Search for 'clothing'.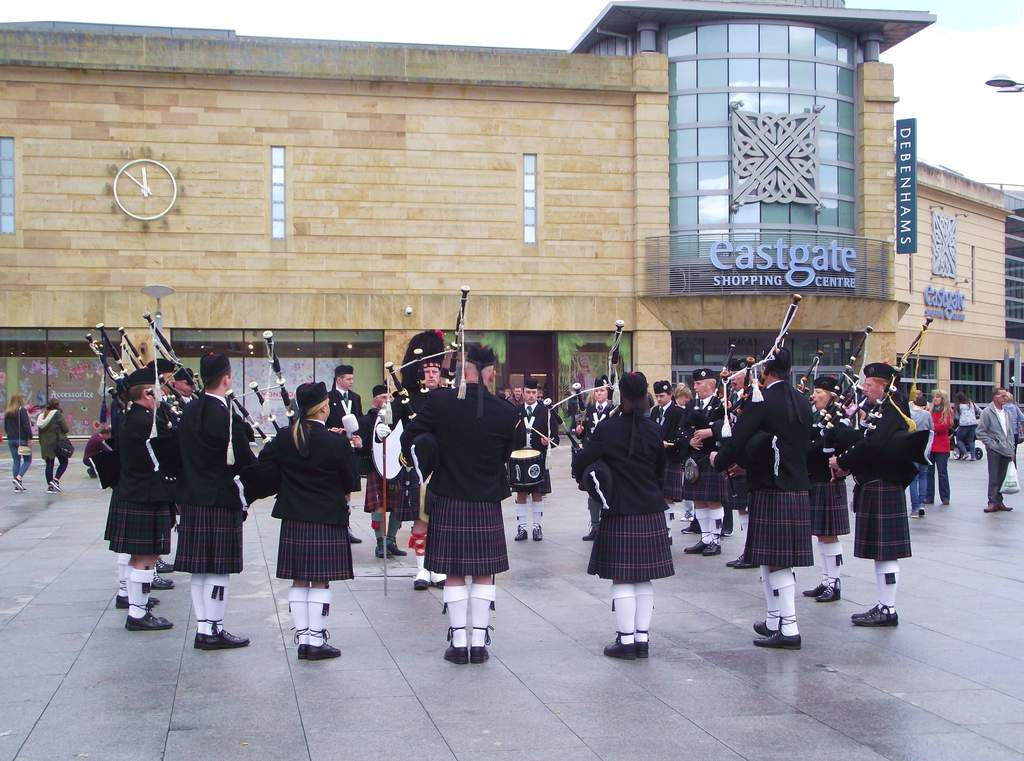
Found at {"x1": 811, "y1": 375, "x2": 849, "y2": 536}.
